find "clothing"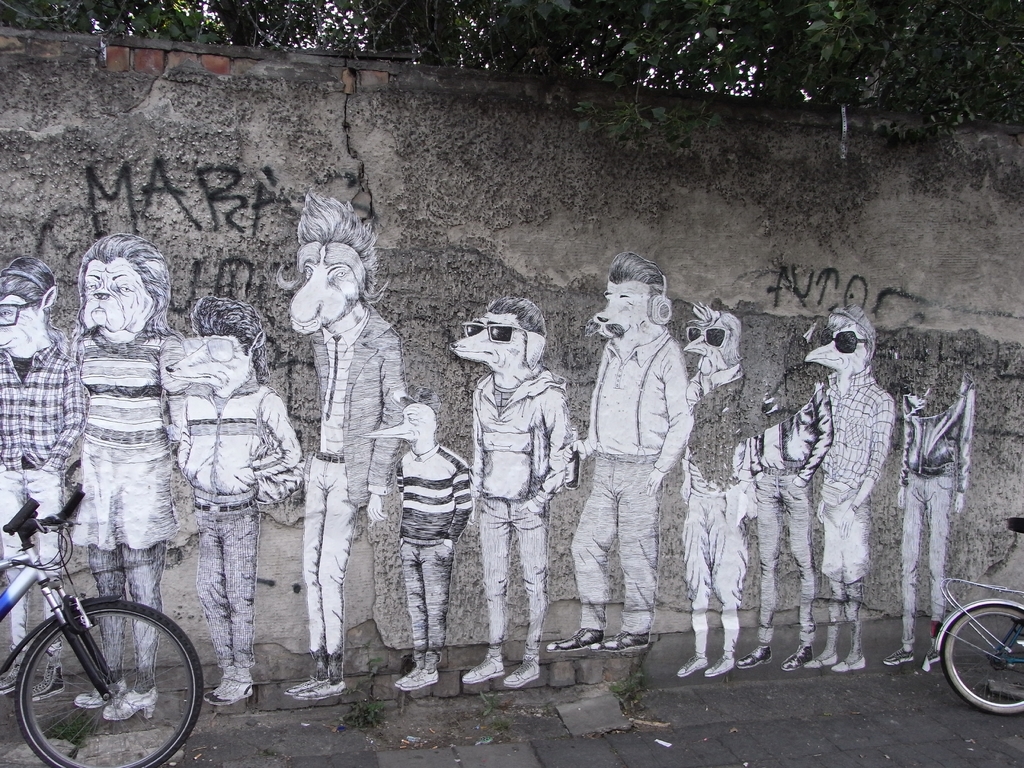
{"left": 0, "top": 342, "right": 88, "bottom": 656}
